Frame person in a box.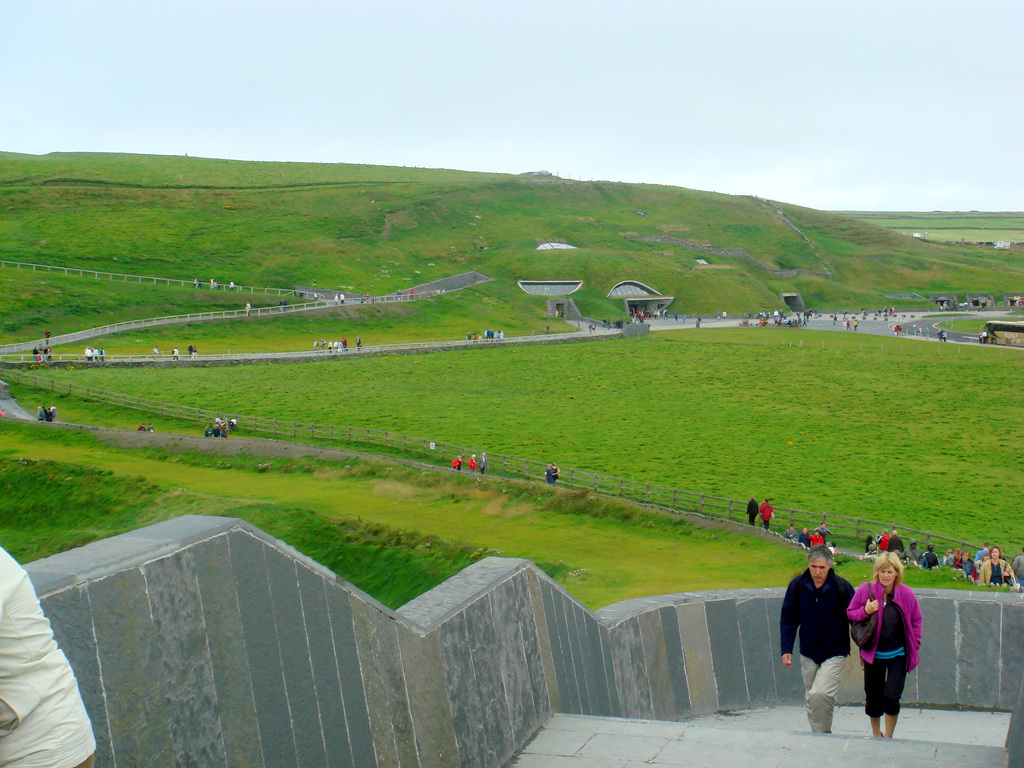
<region>42, 327, 51, 346</region>.
